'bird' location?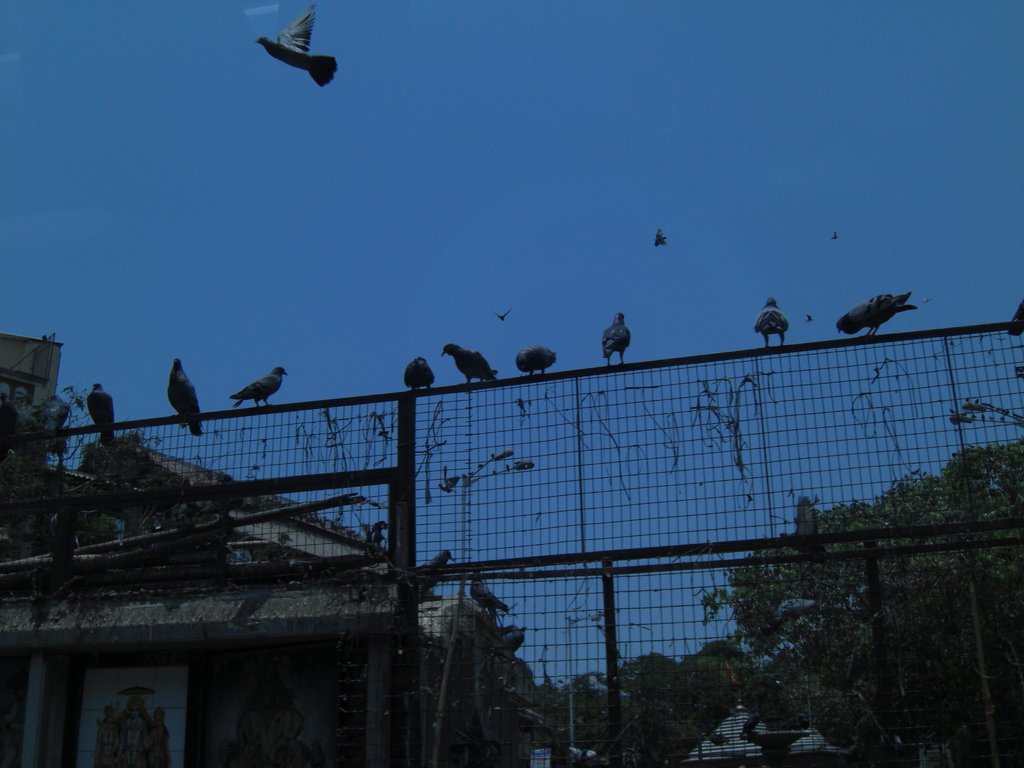
254:0:339:90
